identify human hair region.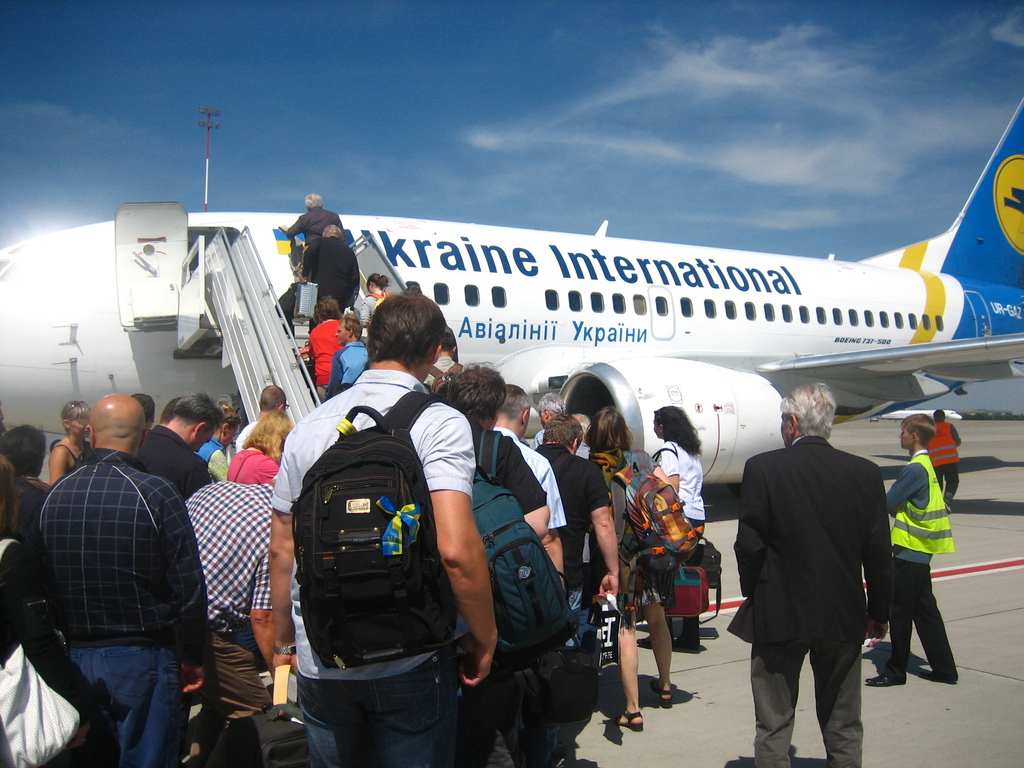
Region: rect(0, 460, 24, 536).
